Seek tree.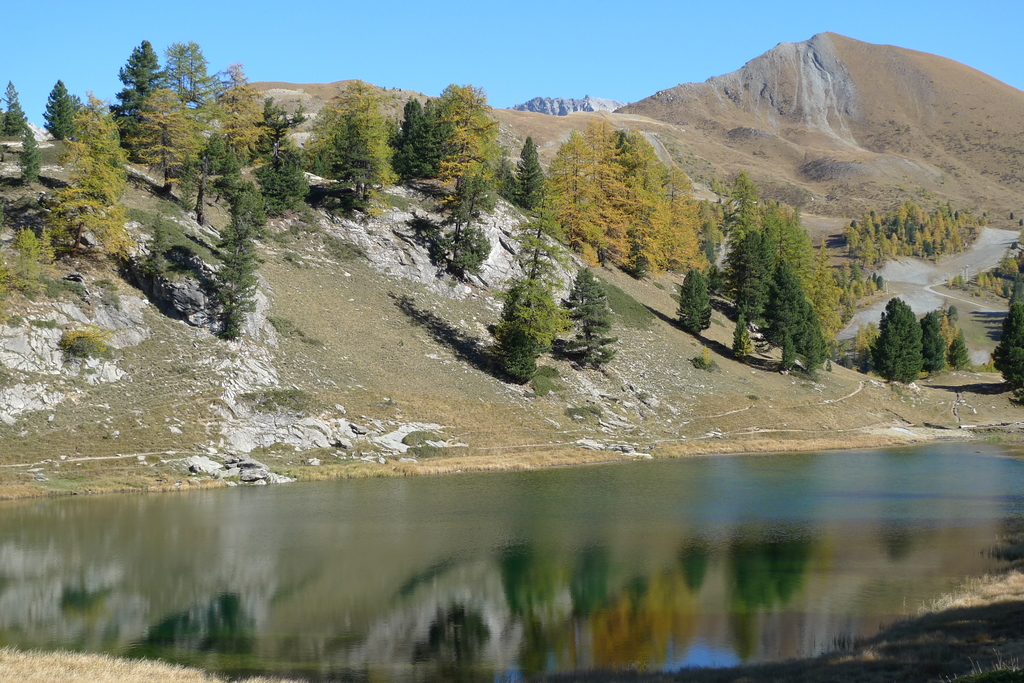
<bbox>564, 268, 618, 367</bbox>.
